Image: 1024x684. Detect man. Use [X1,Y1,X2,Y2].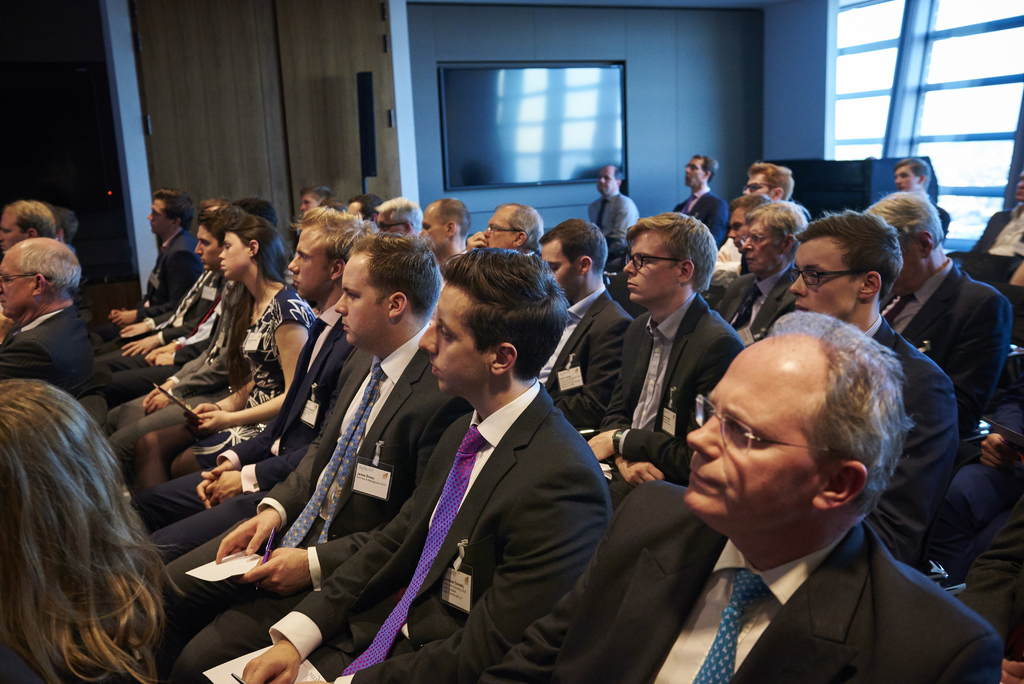
[533,220,633,420].
